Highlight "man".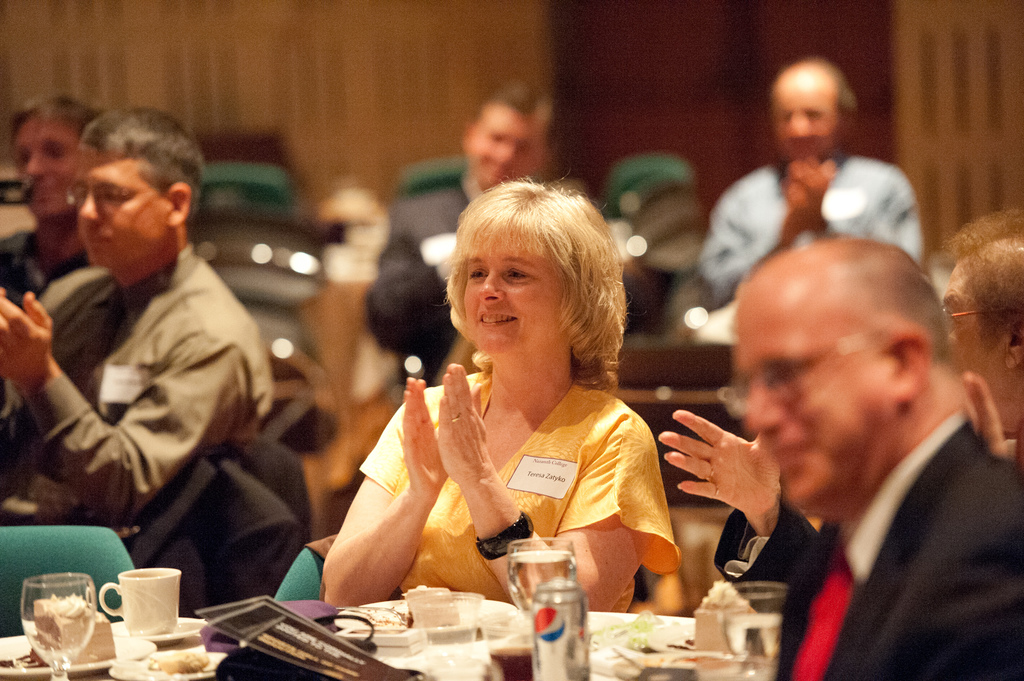
Highlighted region: (701,56,929,298).
